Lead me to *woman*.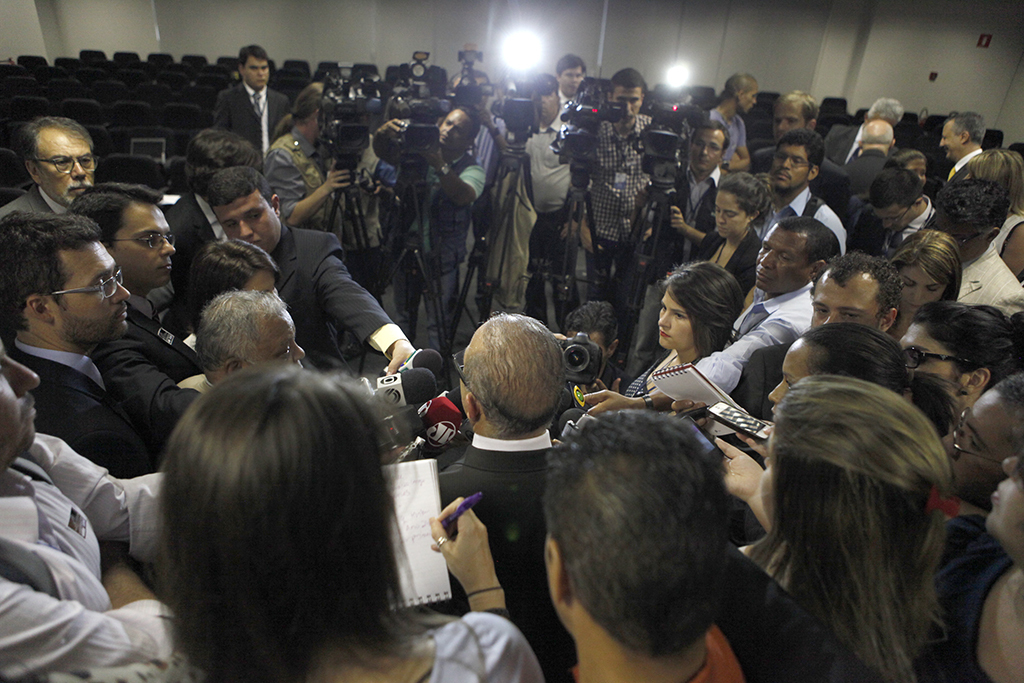
Lead to x1=145 y1=362 x2=546 y2=682.
